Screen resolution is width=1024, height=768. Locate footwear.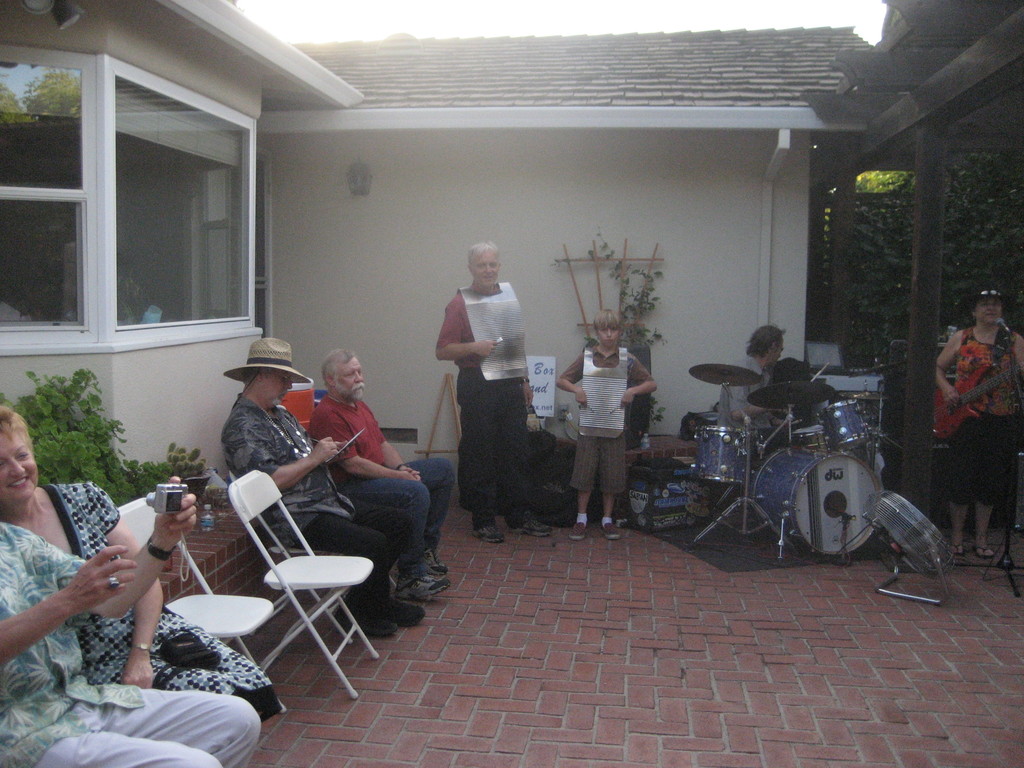
(x1=471, y1=525, x2=504, y2=542).
